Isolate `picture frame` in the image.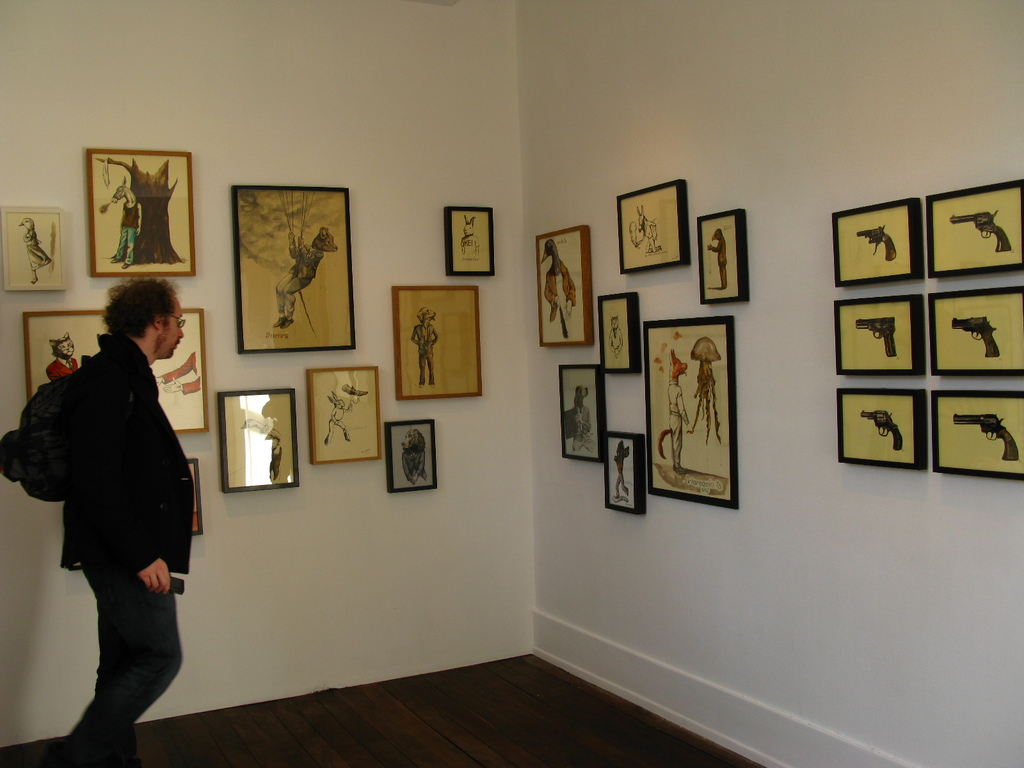
Isolated region: (left=307, top=369, right=382, bottom=466).
